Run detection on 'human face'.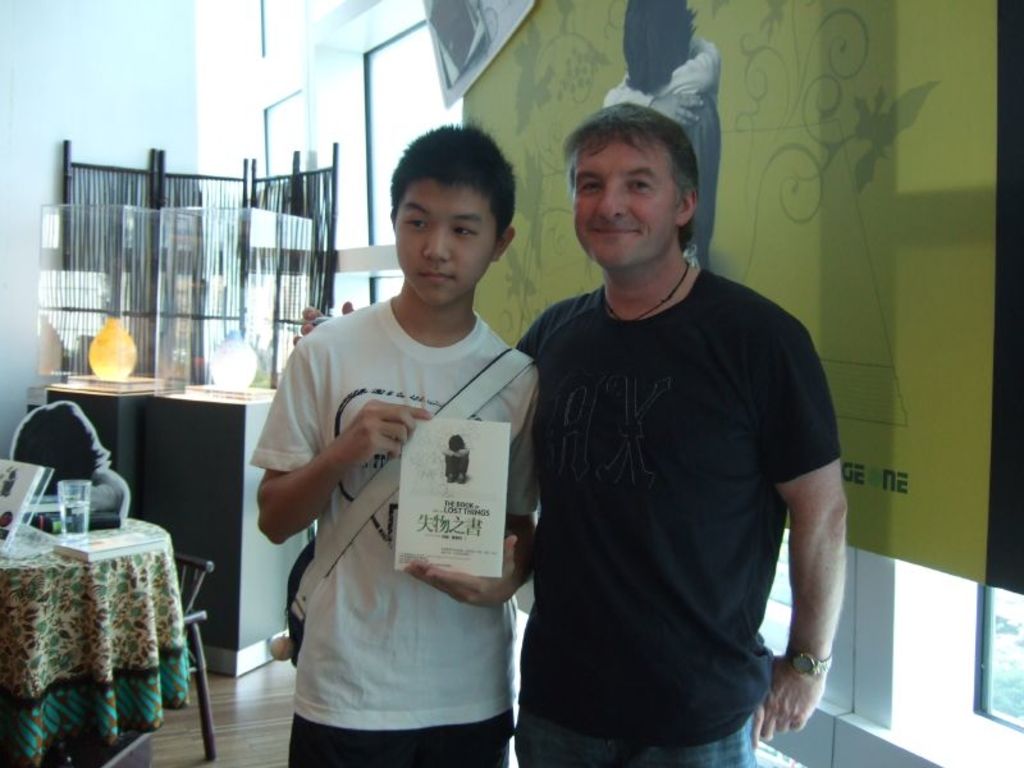
Result: (x1=396, y1=173, x2=506, y2=302).
